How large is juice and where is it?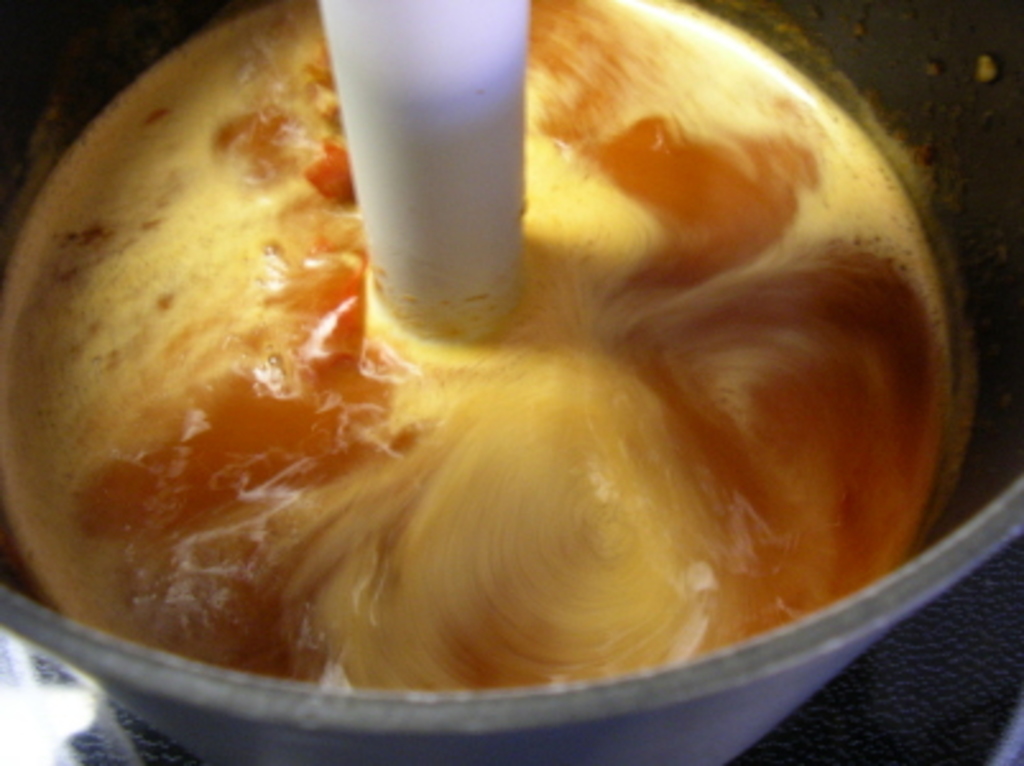
Bounding box: {"left": 56, "top": 28, "right": 1011, "bottom": 765}.
